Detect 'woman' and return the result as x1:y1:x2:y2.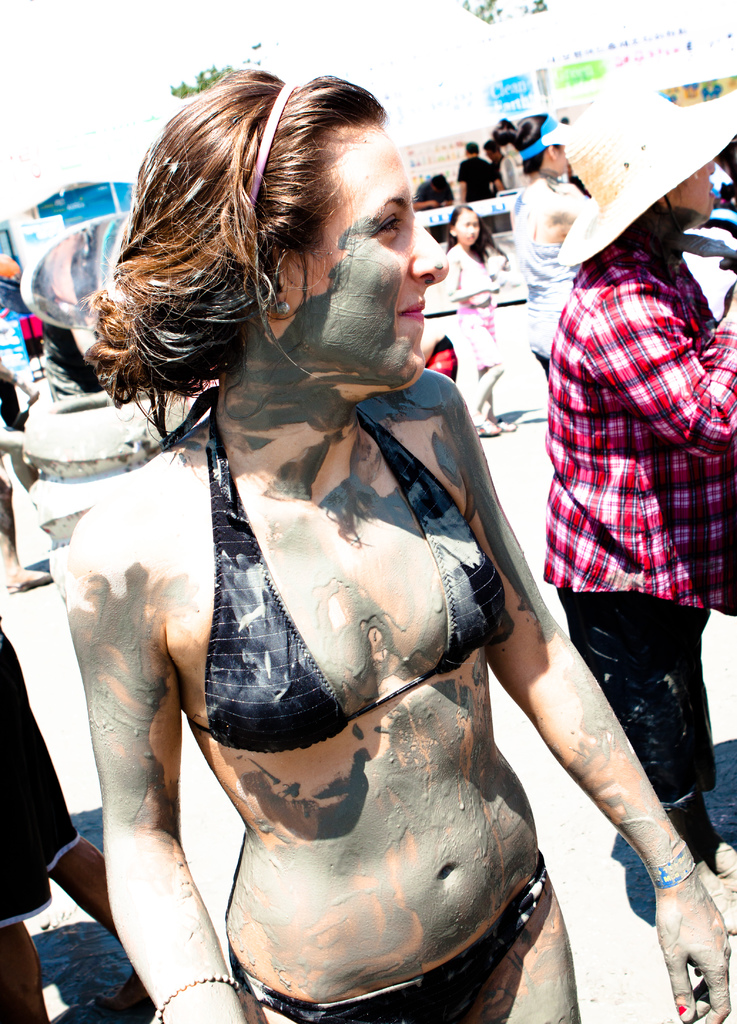
543:79:736:938.
